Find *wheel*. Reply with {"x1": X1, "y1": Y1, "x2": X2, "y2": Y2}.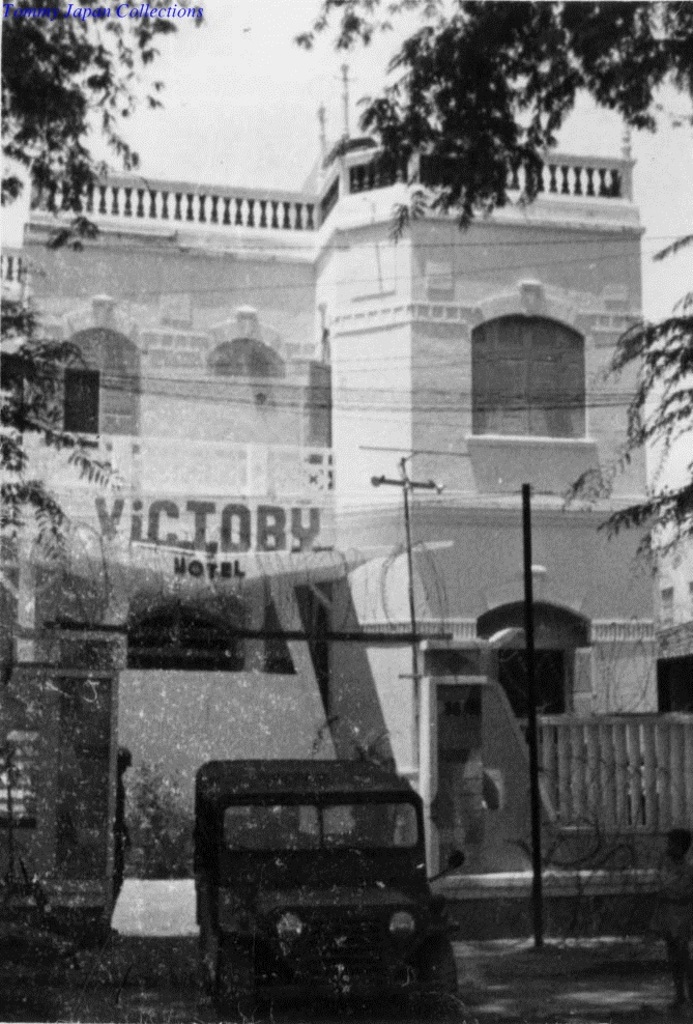
{"x1": 205, "y1": 939, "x2": 216, "y2": 986}.
